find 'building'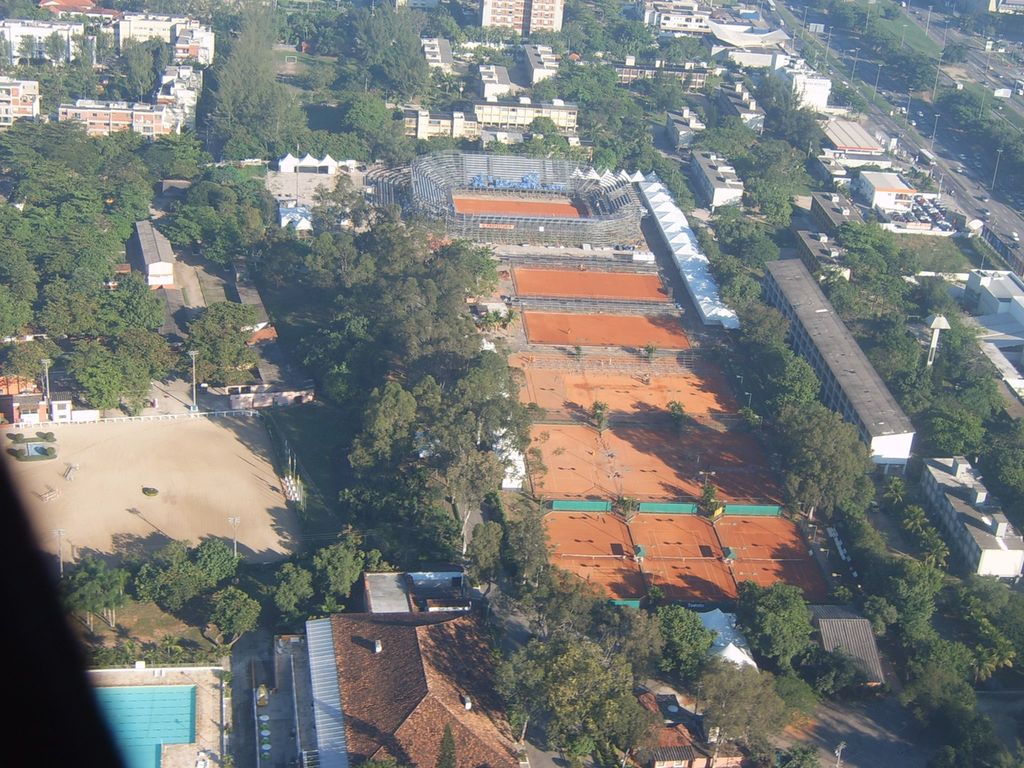
left=687, top=147, right=745, bottom=209
